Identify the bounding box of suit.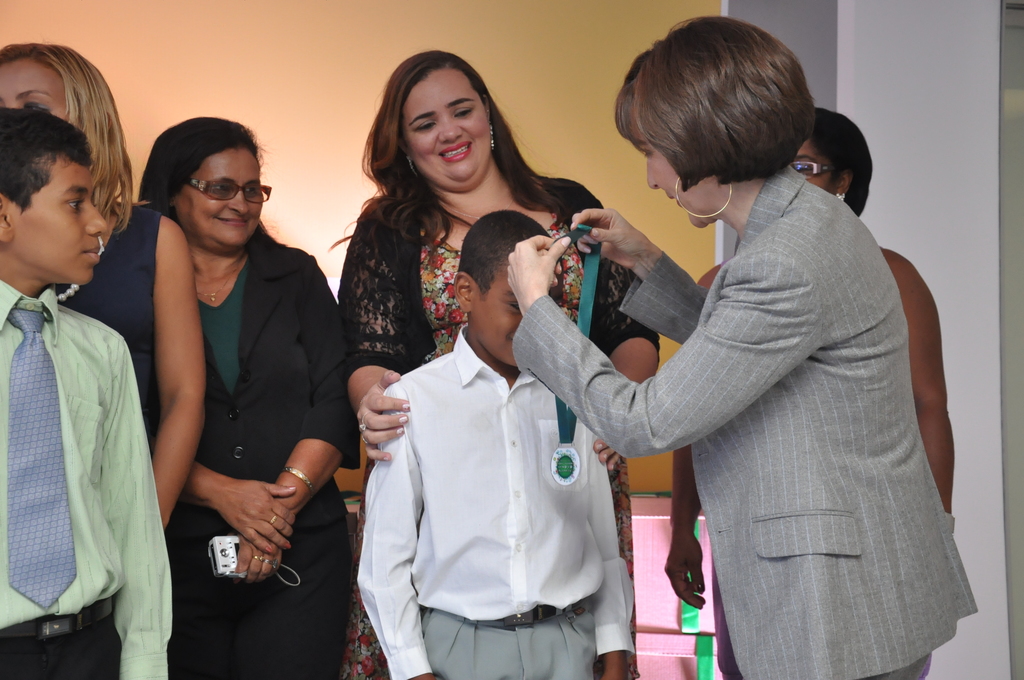
box=[156, 239, 362, 679].
